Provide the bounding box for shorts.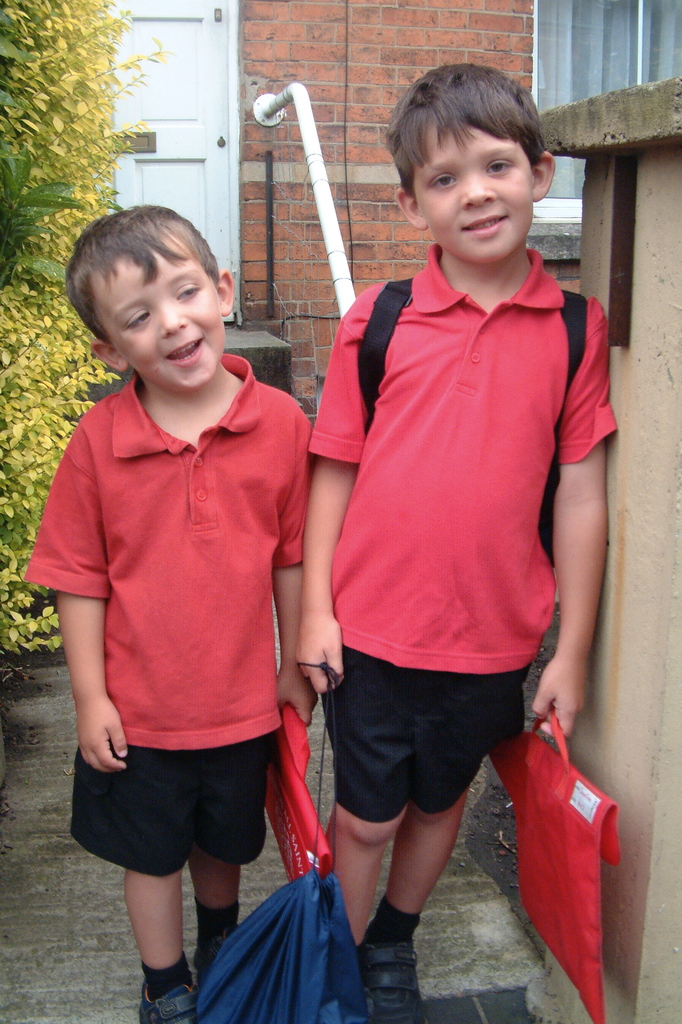
83, 755, 282, 885.
